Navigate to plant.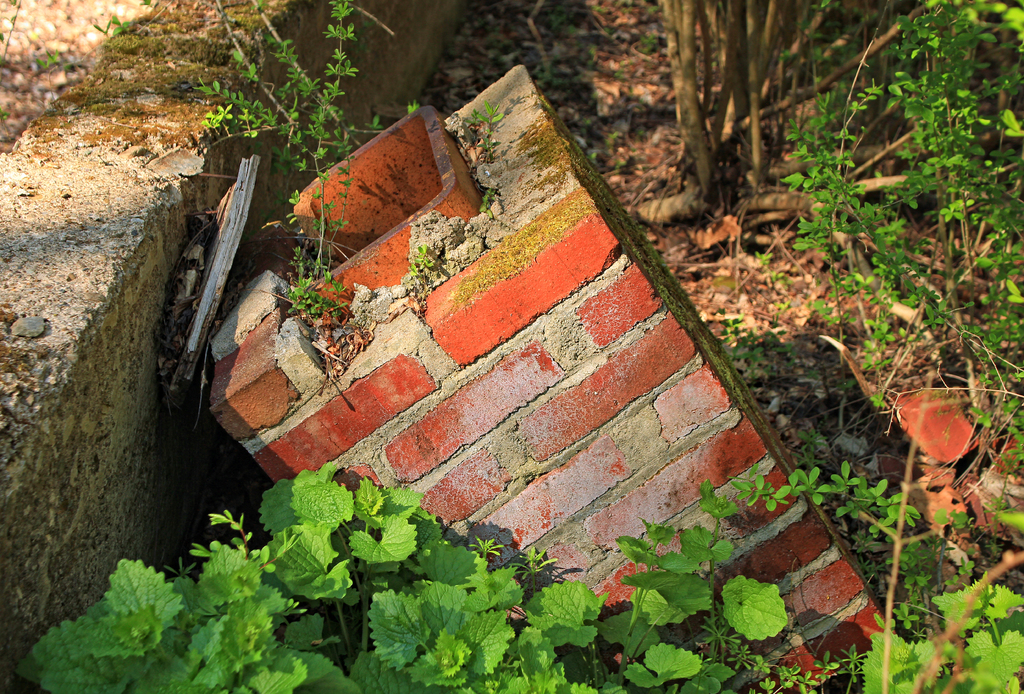
Navigation target: <bbox>845, 566, 1023, 693</bbox>.
